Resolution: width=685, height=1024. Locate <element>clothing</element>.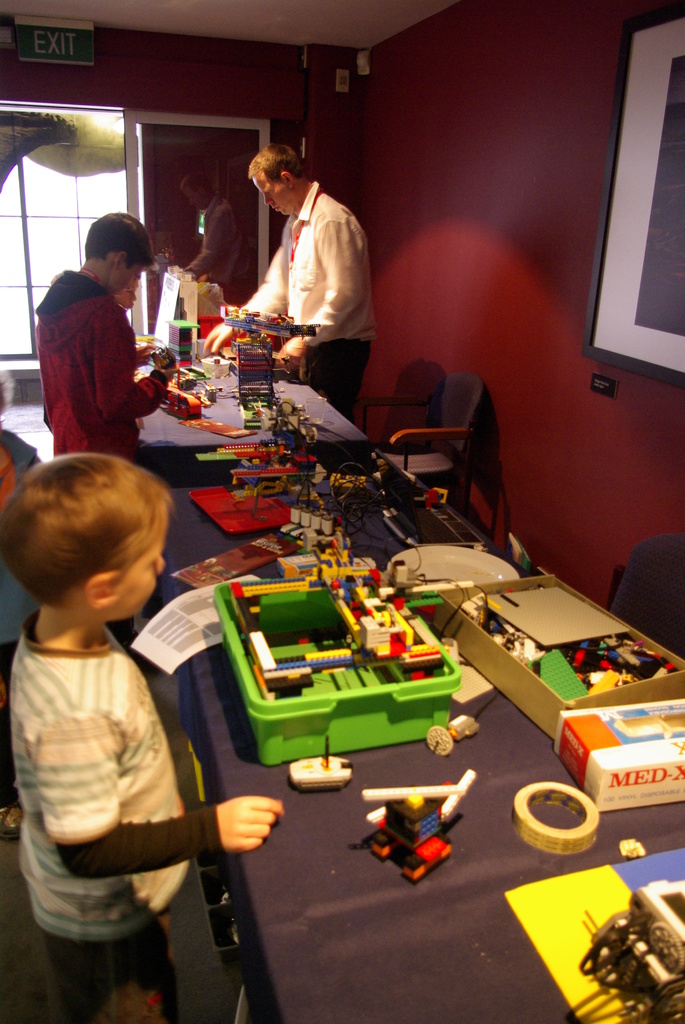
[left=32, top=234, right=166, bottom=454].
